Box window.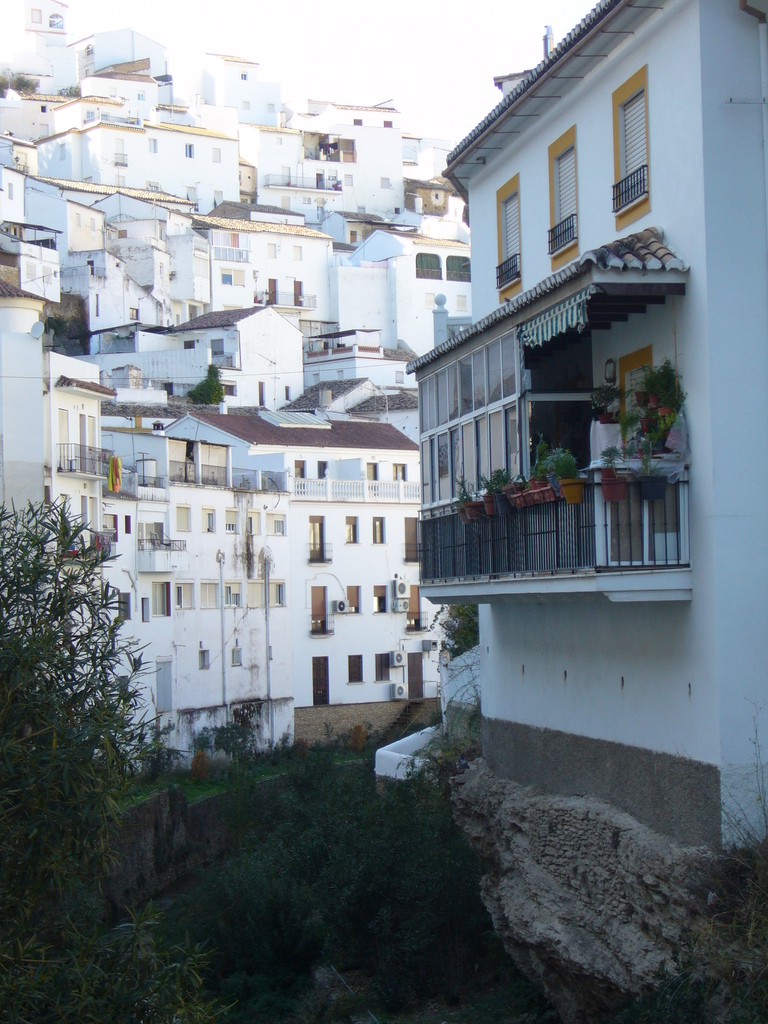
Rect(346, 519, 360, 543).
